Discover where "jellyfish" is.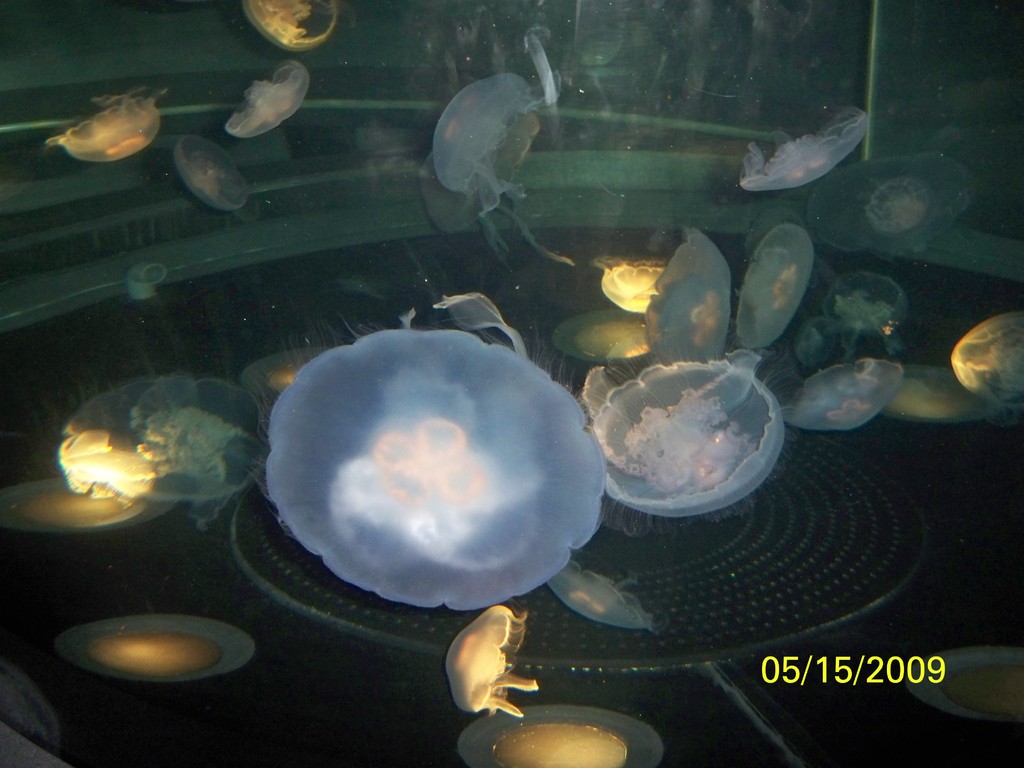
Discovered at 805, 150, 984, 268.
